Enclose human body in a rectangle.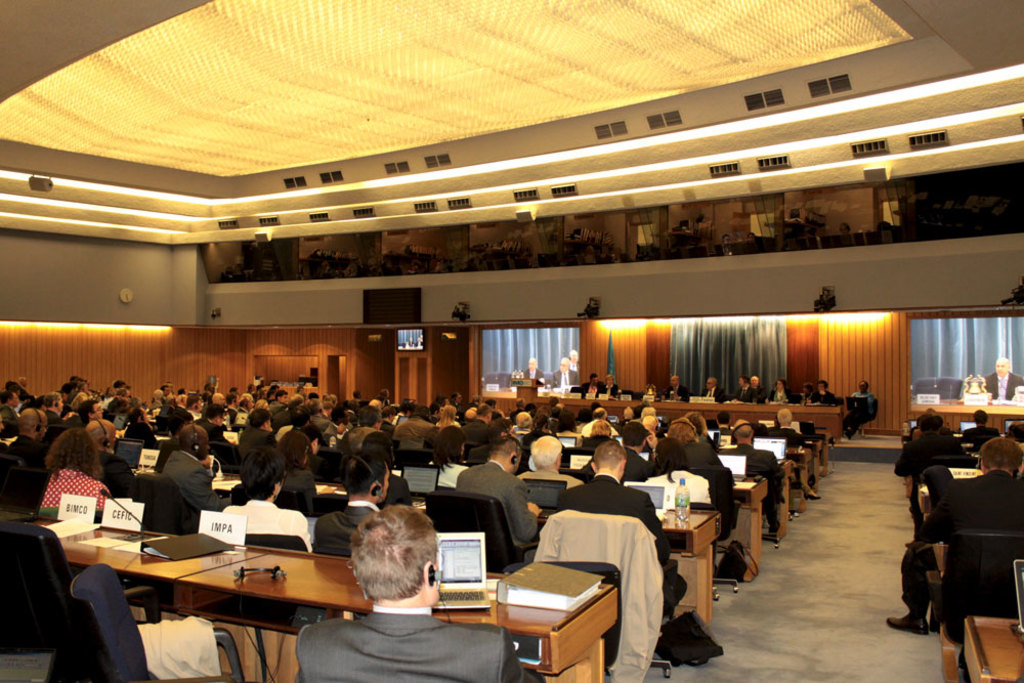
pyautogui.locateOnScreen(311, 449, 391, 556).
